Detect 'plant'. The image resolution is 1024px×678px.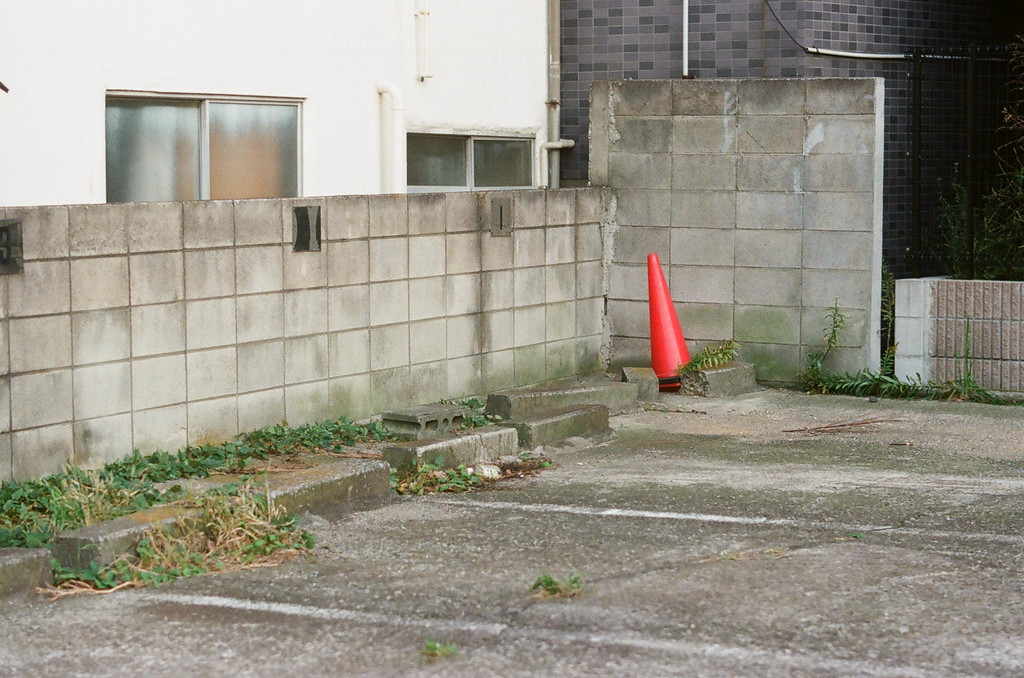
<box>419,453,493,505</box>.
